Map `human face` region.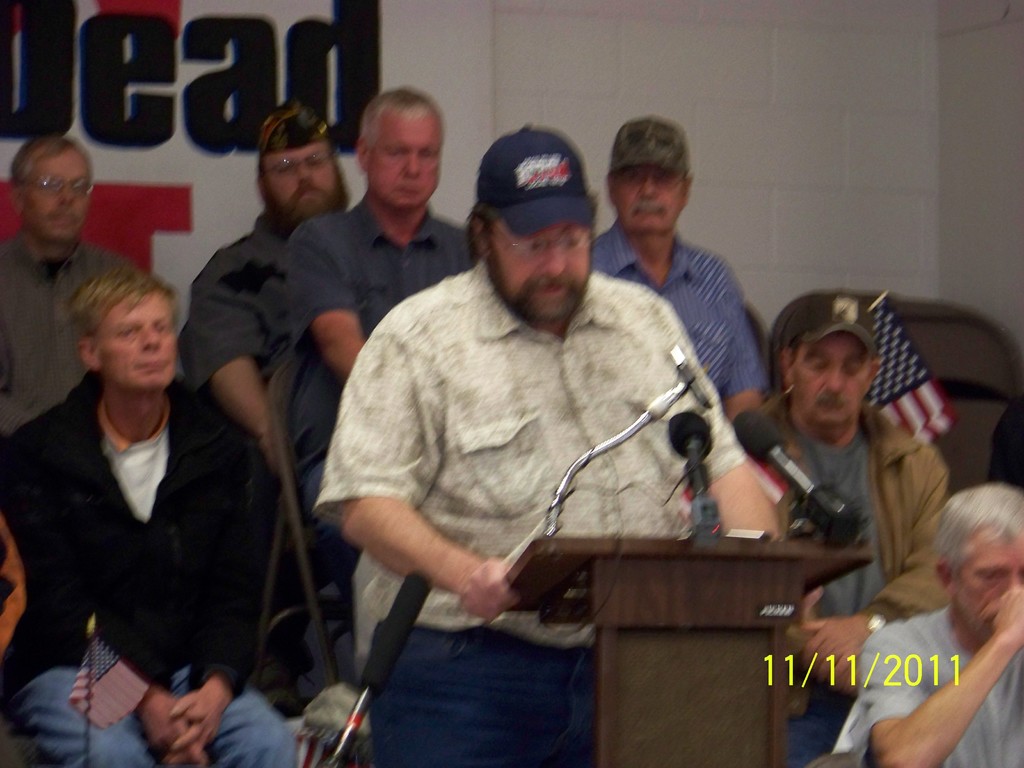
Mapped to BBox(614, 164, 682, 233).
